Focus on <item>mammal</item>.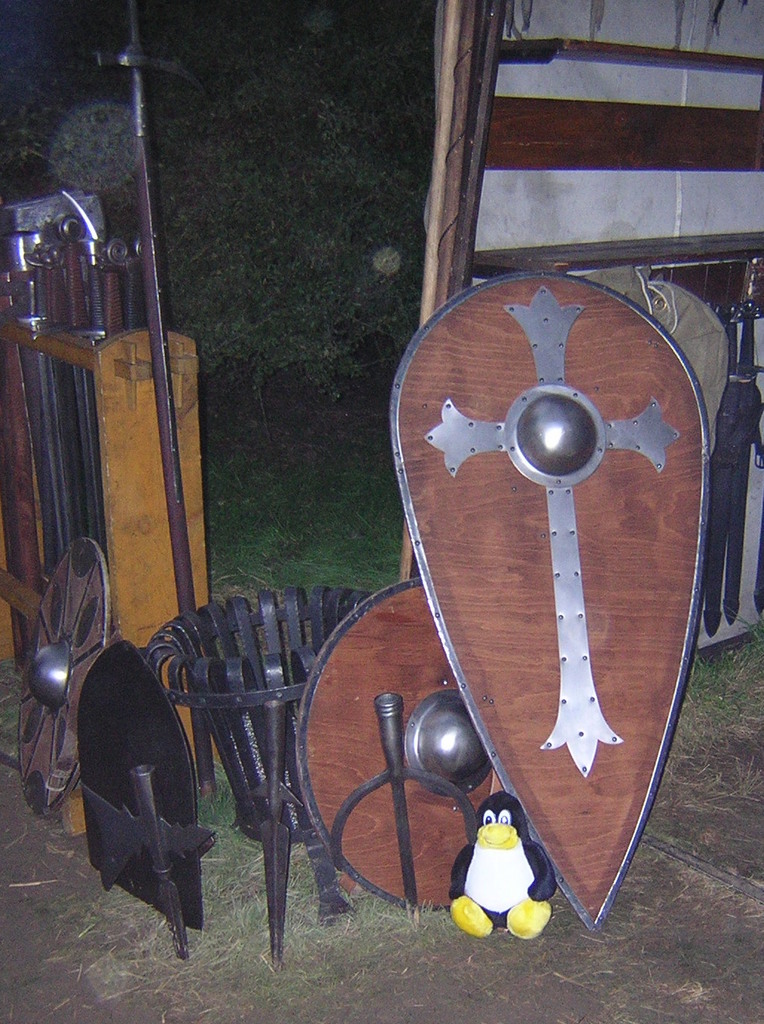
Focused at [450,799,541,941].
